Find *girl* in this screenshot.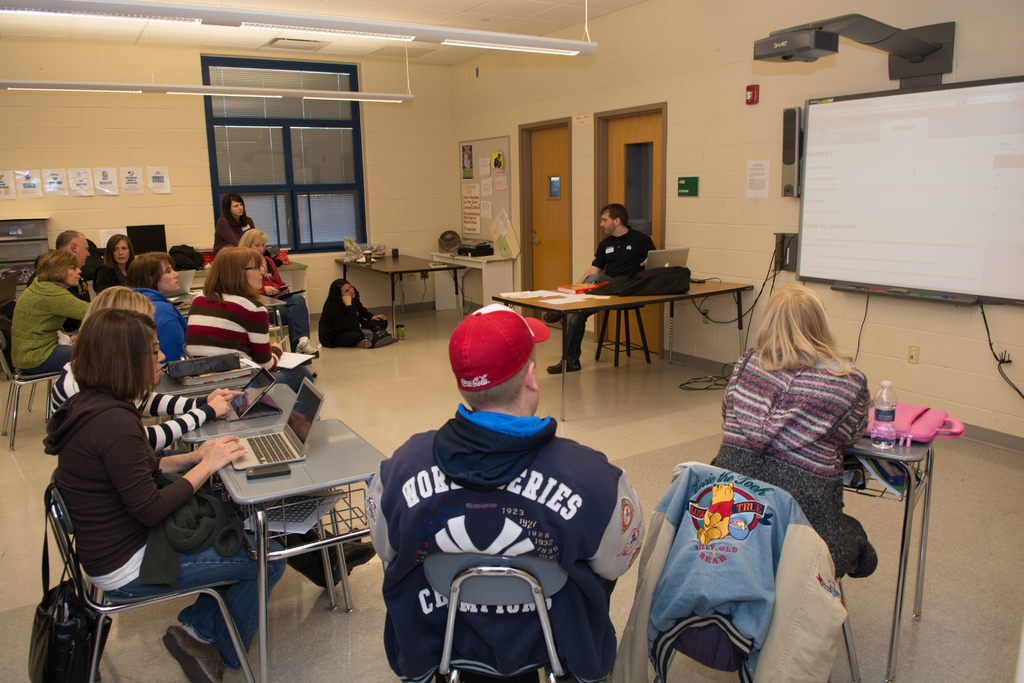
The bounding box for *girl* is locate(99, 229, 138, 283).
